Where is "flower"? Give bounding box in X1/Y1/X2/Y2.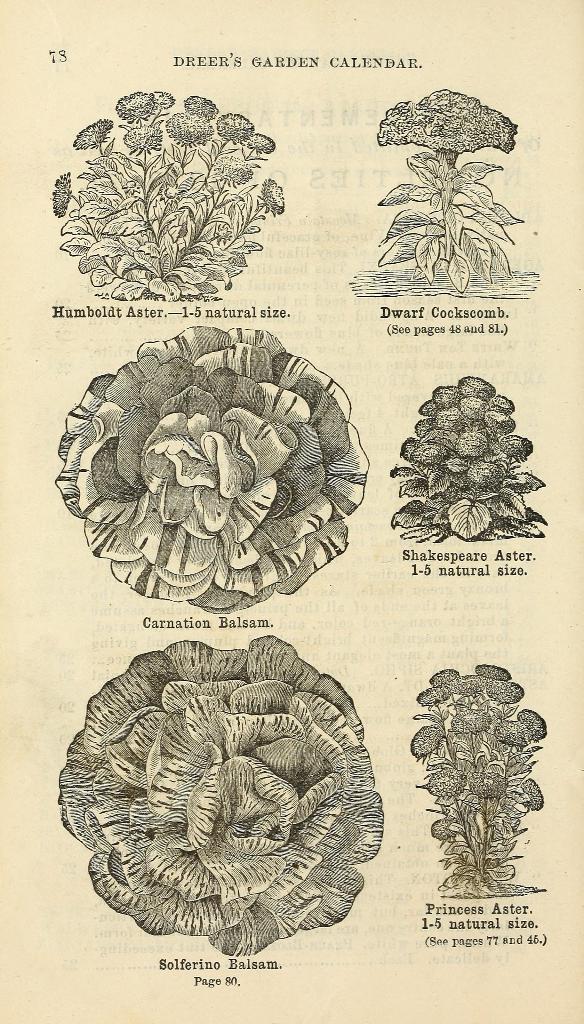
67/118/118/156.
